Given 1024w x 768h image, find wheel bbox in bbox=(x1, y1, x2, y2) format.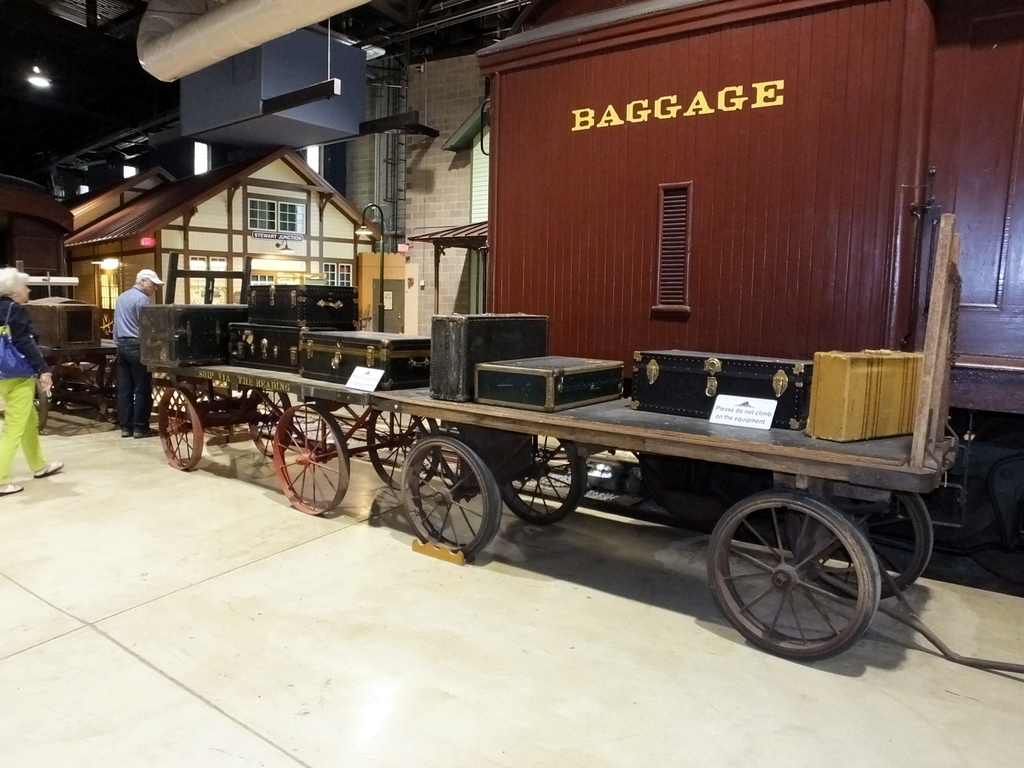
bbox=(154, 387, 204, 470).
